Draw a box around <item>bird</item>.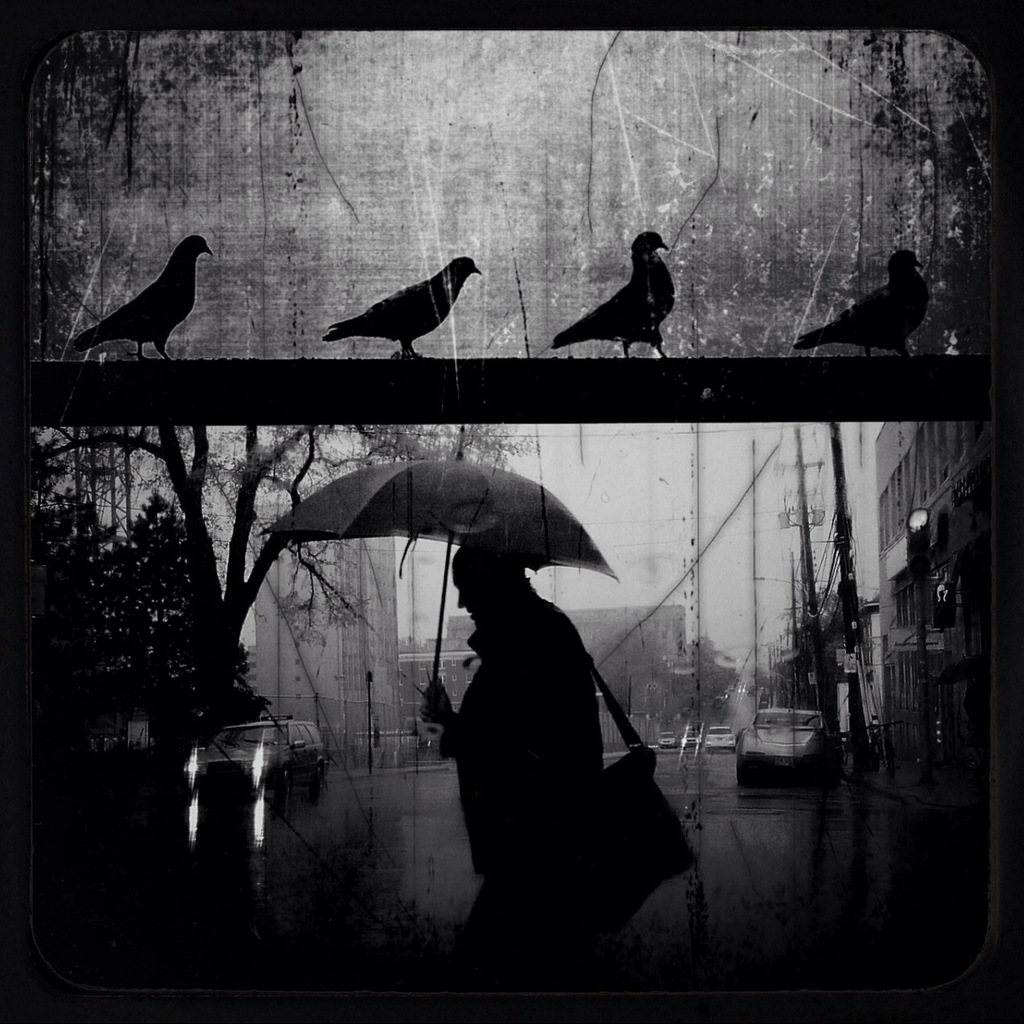
BBox(75, 229, 216, 363).
